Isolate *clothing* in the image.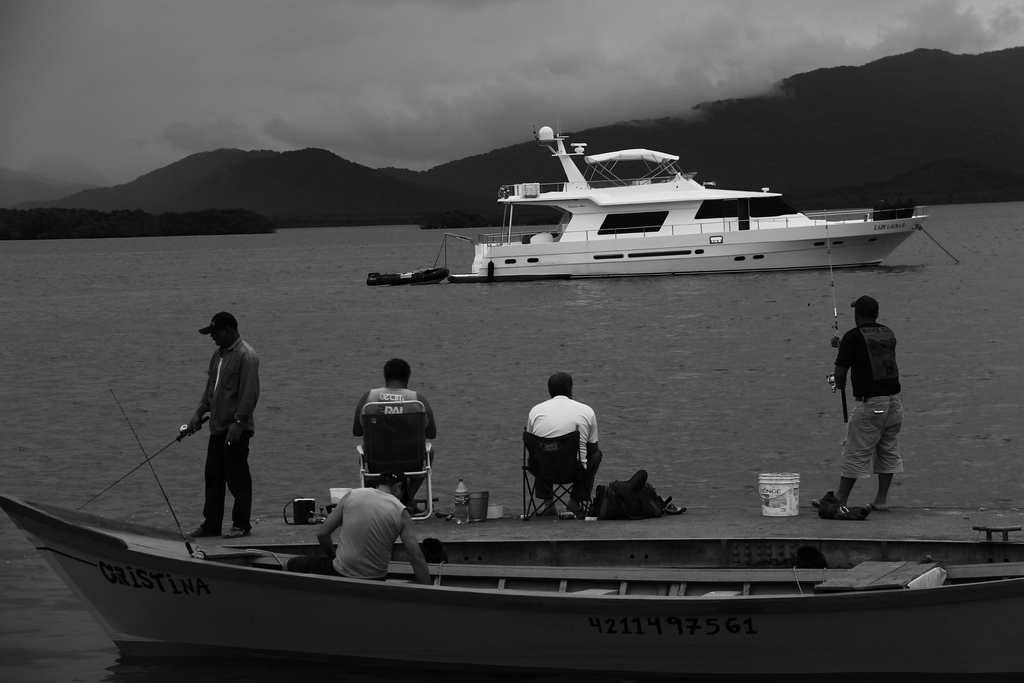
Isolated region: 202, 343, 268, 427.
